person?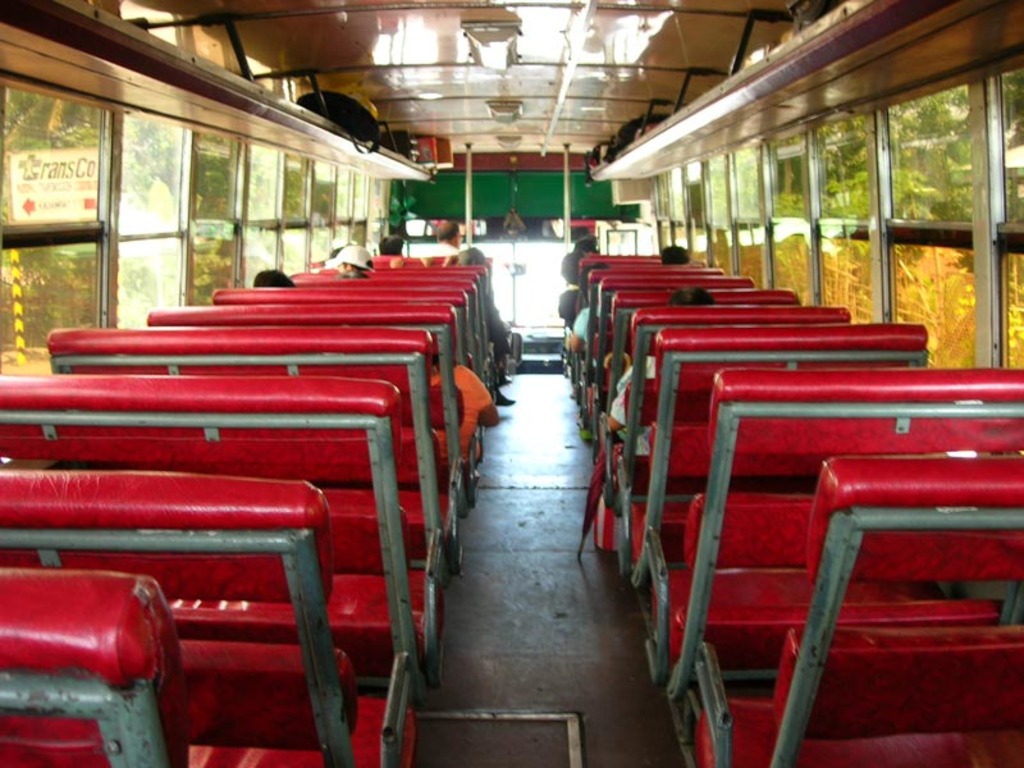
[381,234,402,256]
